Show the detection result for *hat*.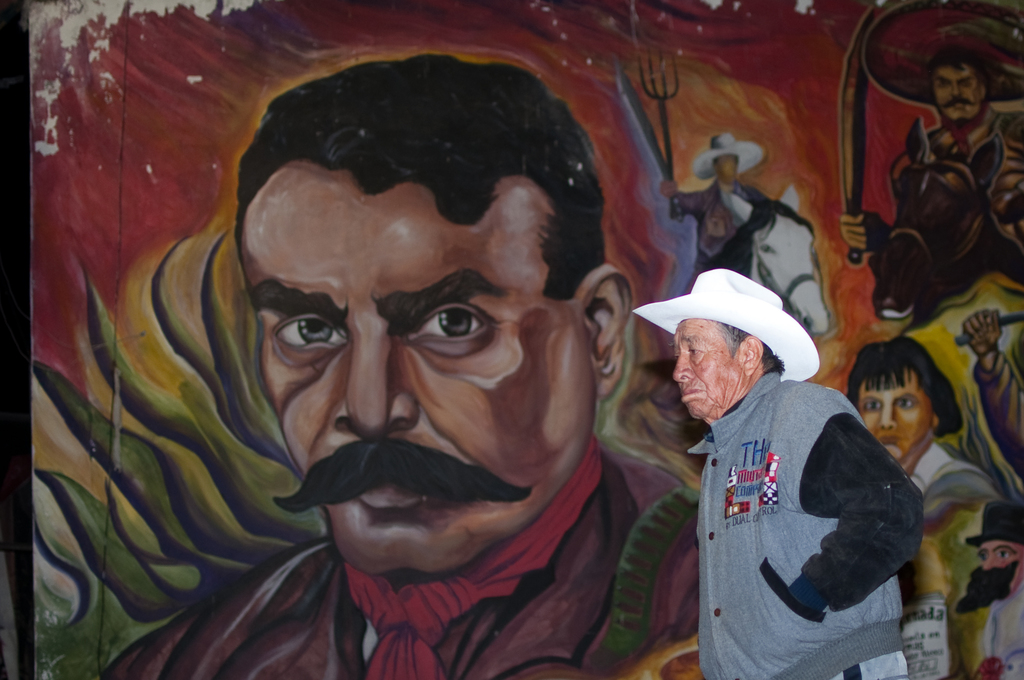
[left=694, top=127, right=765, bottom=181].
